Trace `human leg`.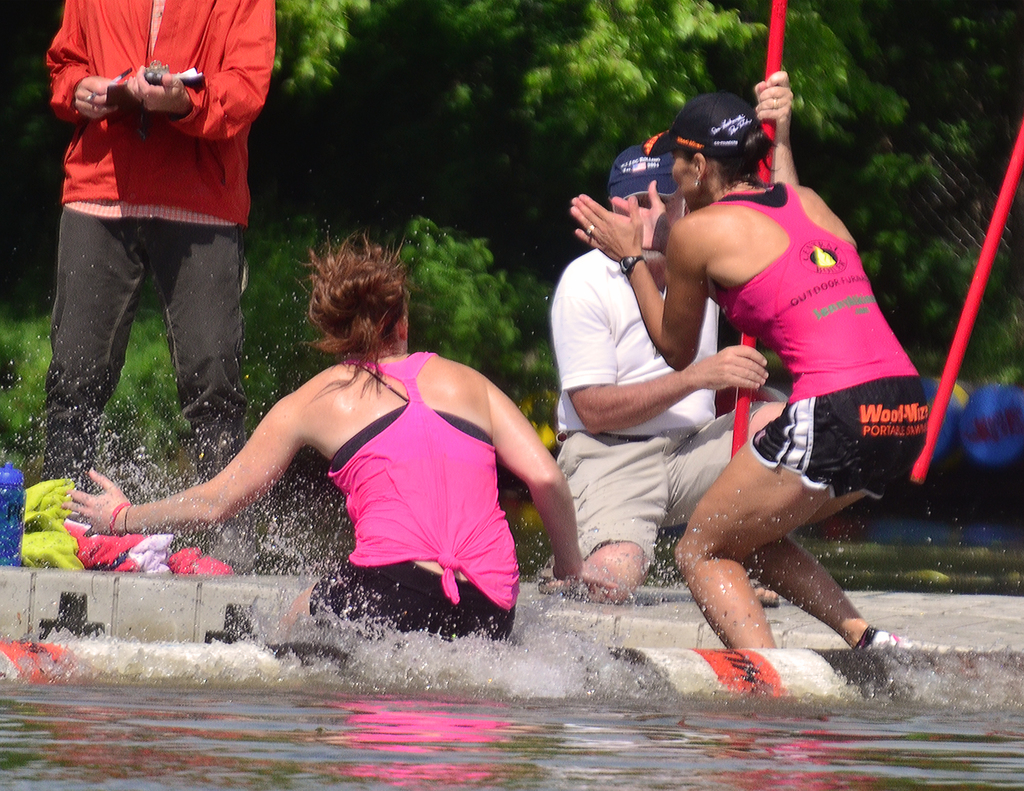
Traced to bbox(673, 403, 787, 516).
